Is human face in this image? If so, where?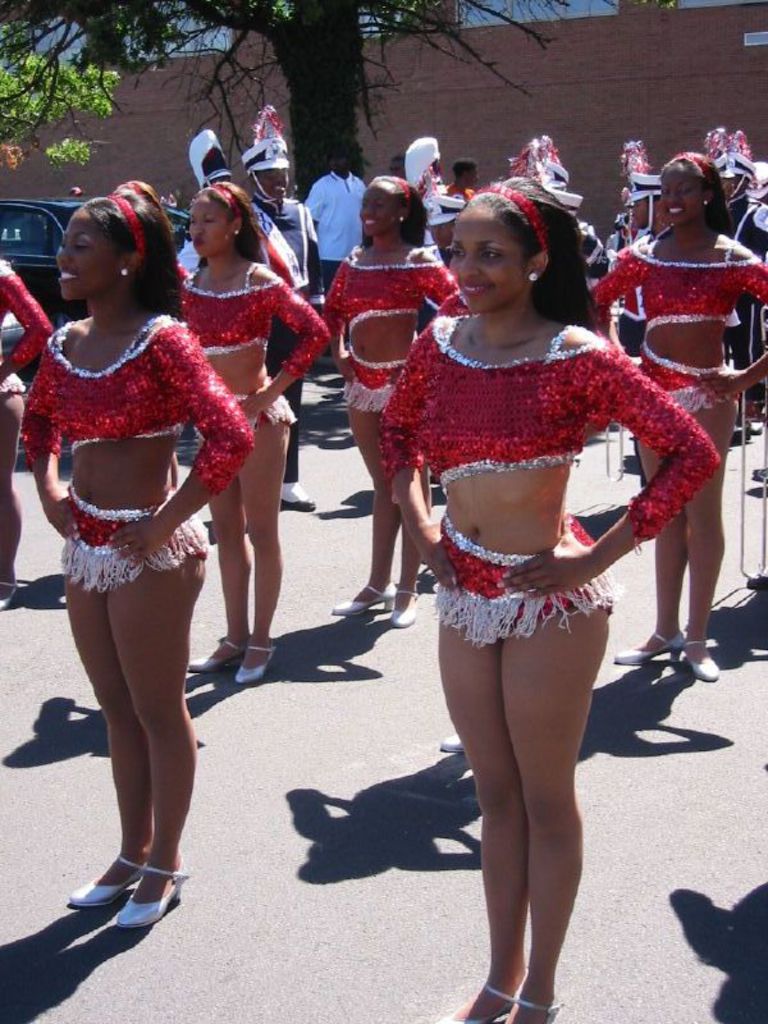
Yes, at [left=722, top=175, right=739, bottom=193].
